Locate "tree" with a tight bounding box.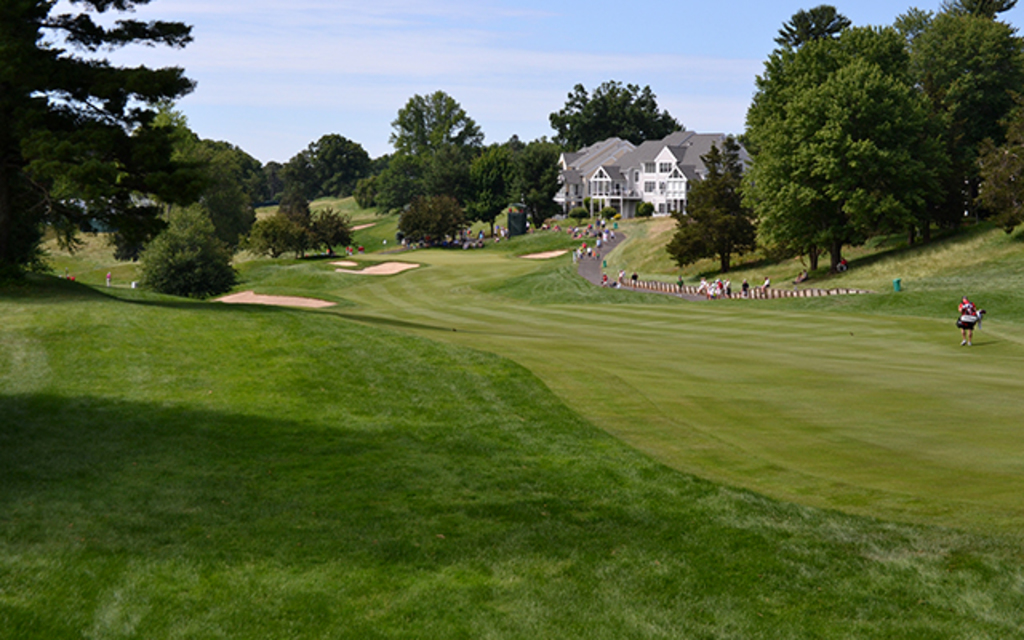
BBox(662, 131, 749, 286).
